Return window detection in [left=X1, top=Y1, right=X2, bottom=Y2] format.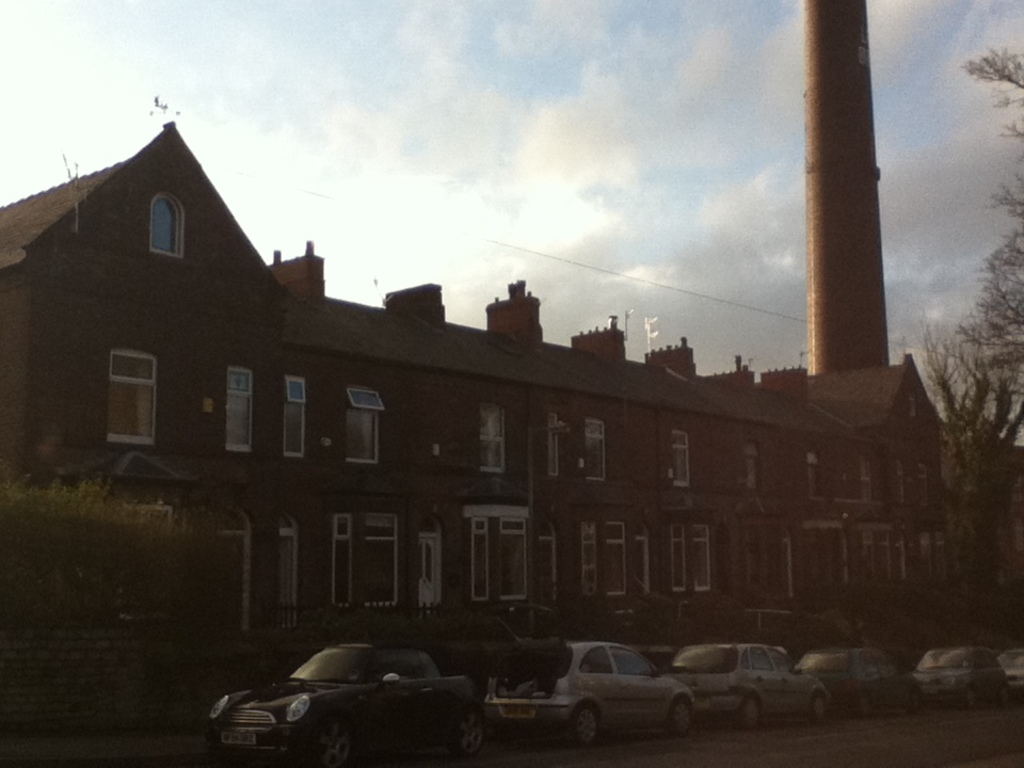
[left=317, top=471, right=420, bottom=618].
